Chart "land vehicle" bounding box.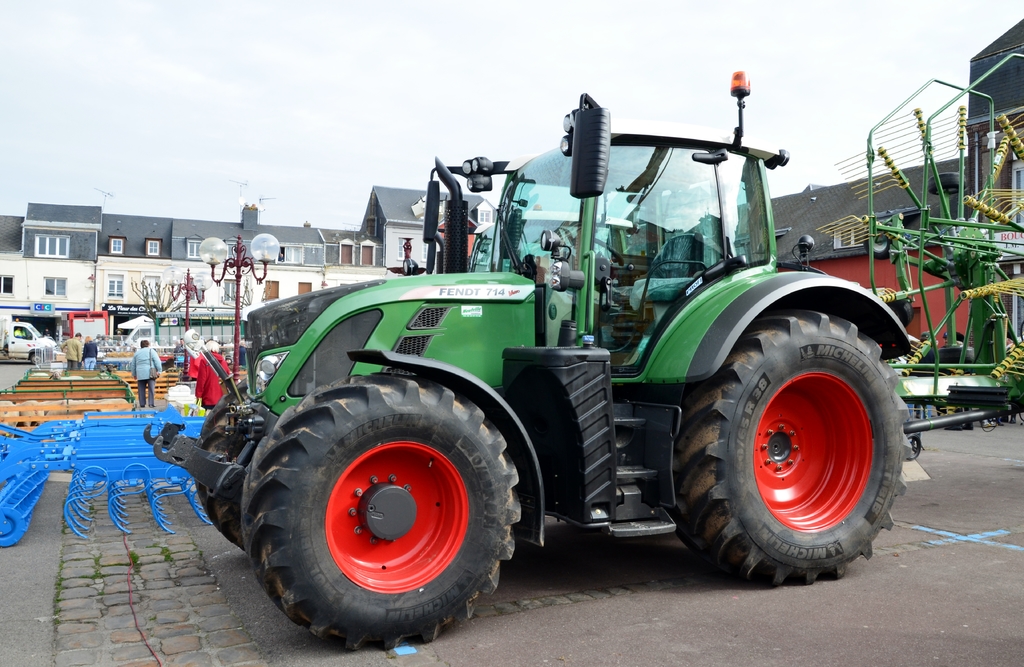
Charted: Rect(144, 54, 1023, 645).
